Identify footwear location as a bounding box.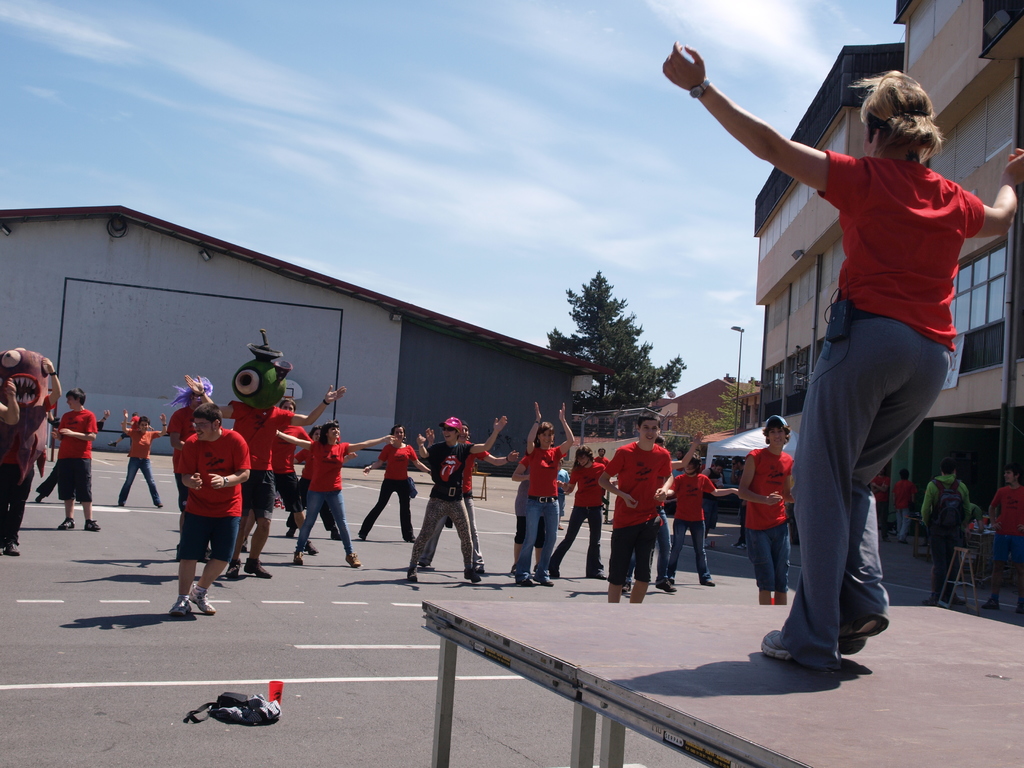
BBox(461, 567, 480, 583).
